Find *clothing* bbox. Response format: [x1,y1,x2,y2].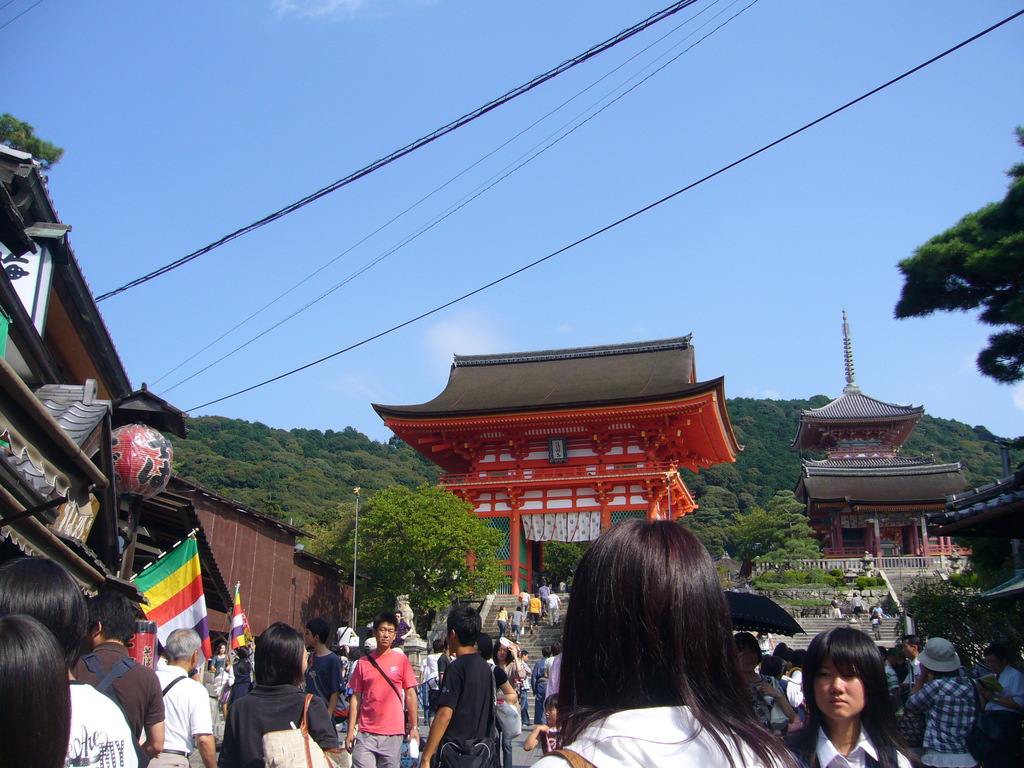
[545,651,563,696].
